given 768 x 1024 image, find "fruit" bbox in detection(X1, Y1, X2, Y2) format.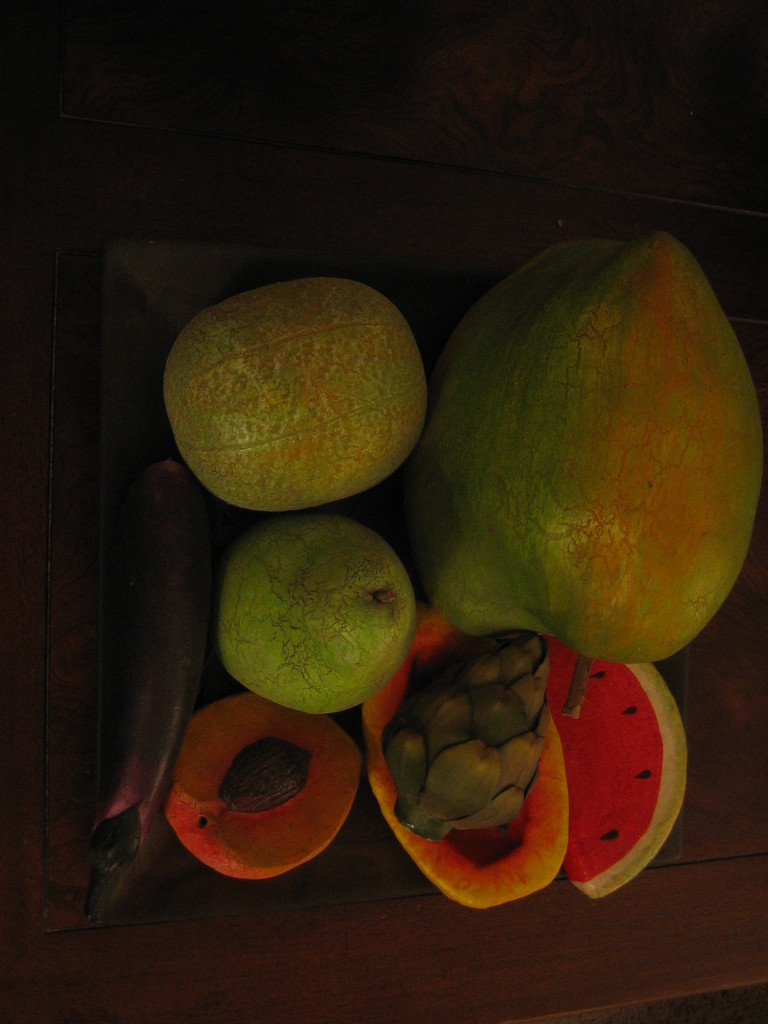
detection(413, 221, 765, 669).
